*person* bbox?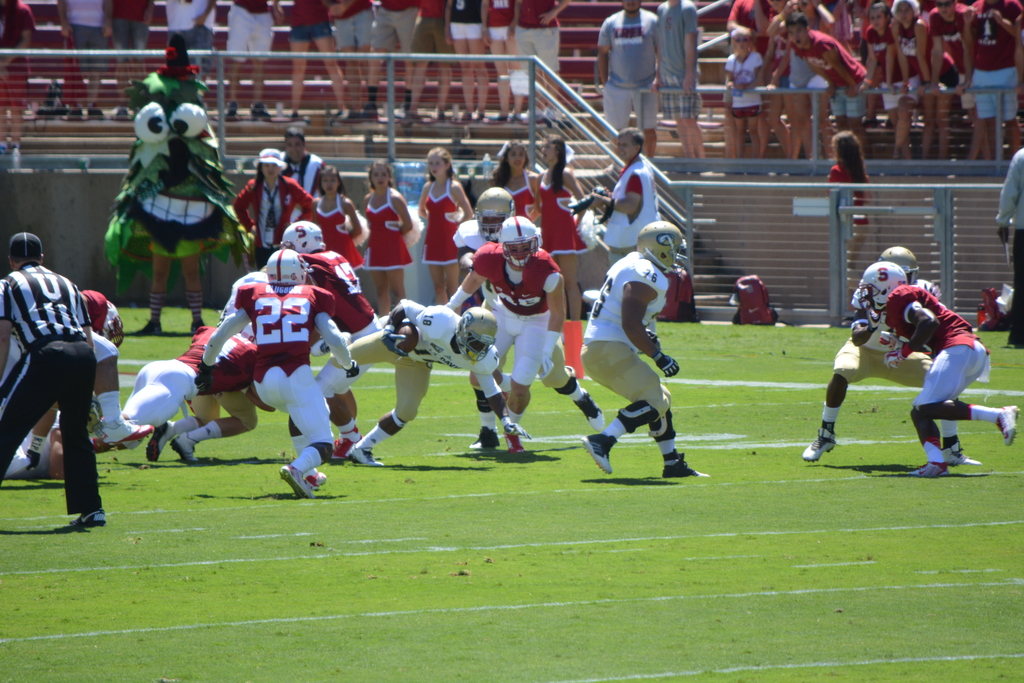
[17,234,106,530]
